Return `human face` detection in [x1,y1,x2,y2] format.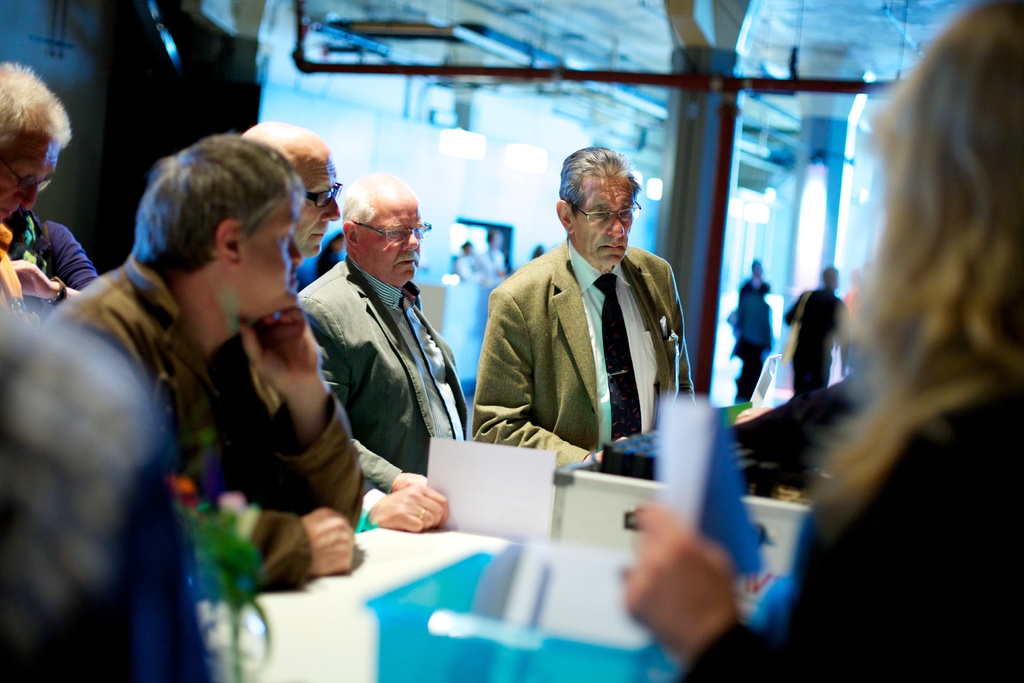
[299,167,342,261].
